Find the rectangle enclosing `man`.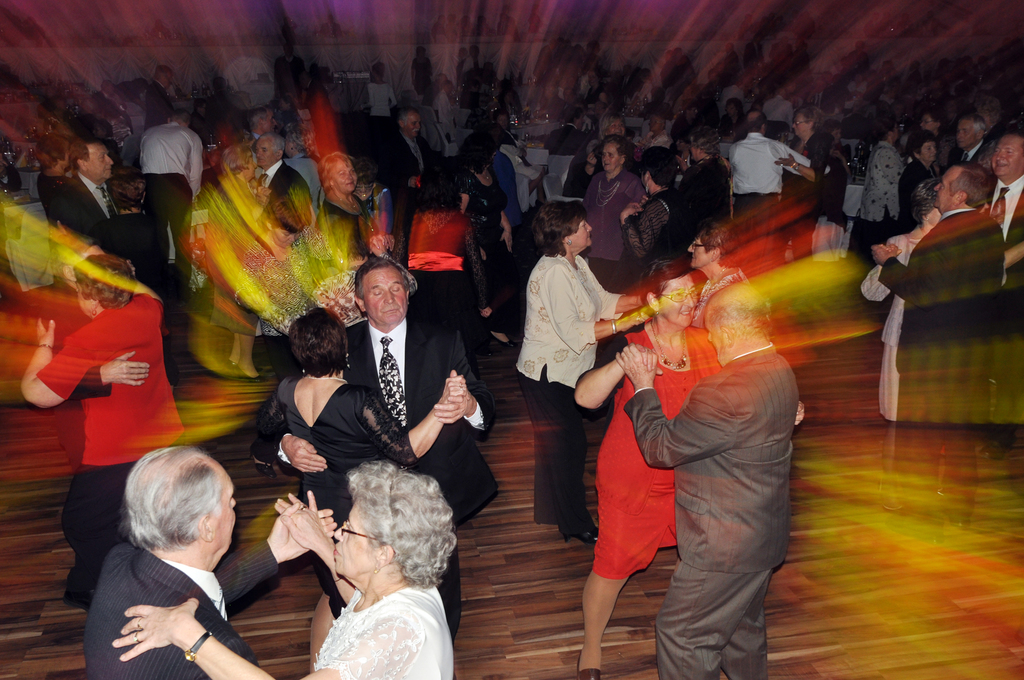
bbox(102, 440, 364, 676).
